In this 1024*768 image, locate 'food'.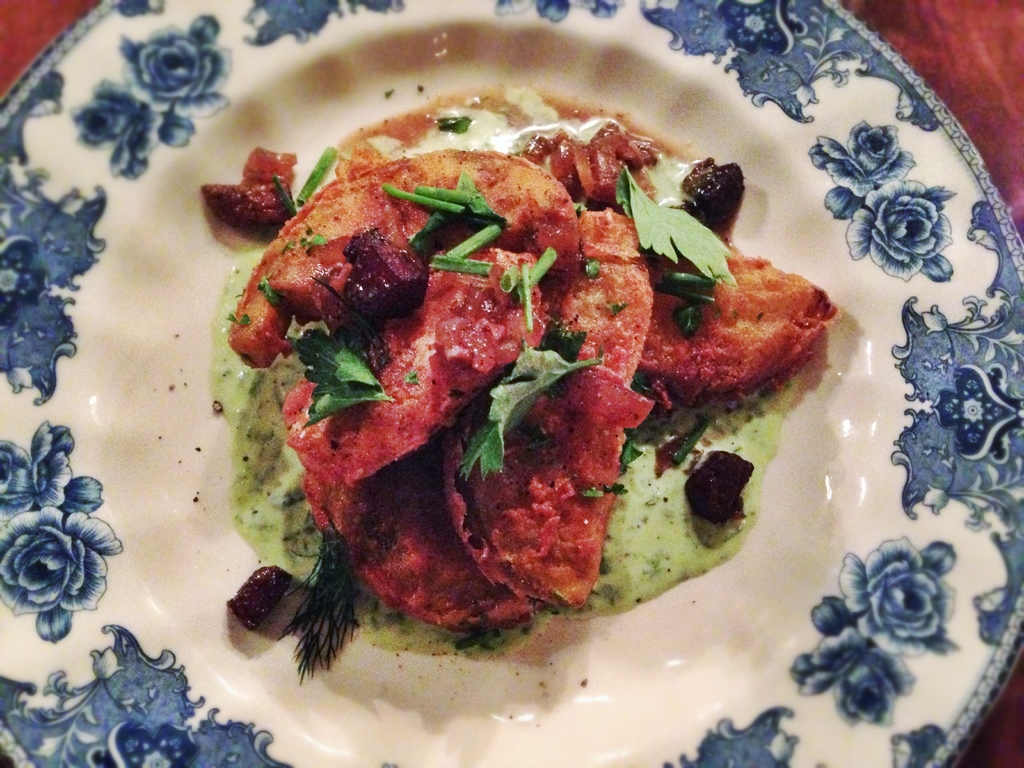
Bounding box: x1=239 y1=106 x2=842 y2=603.
